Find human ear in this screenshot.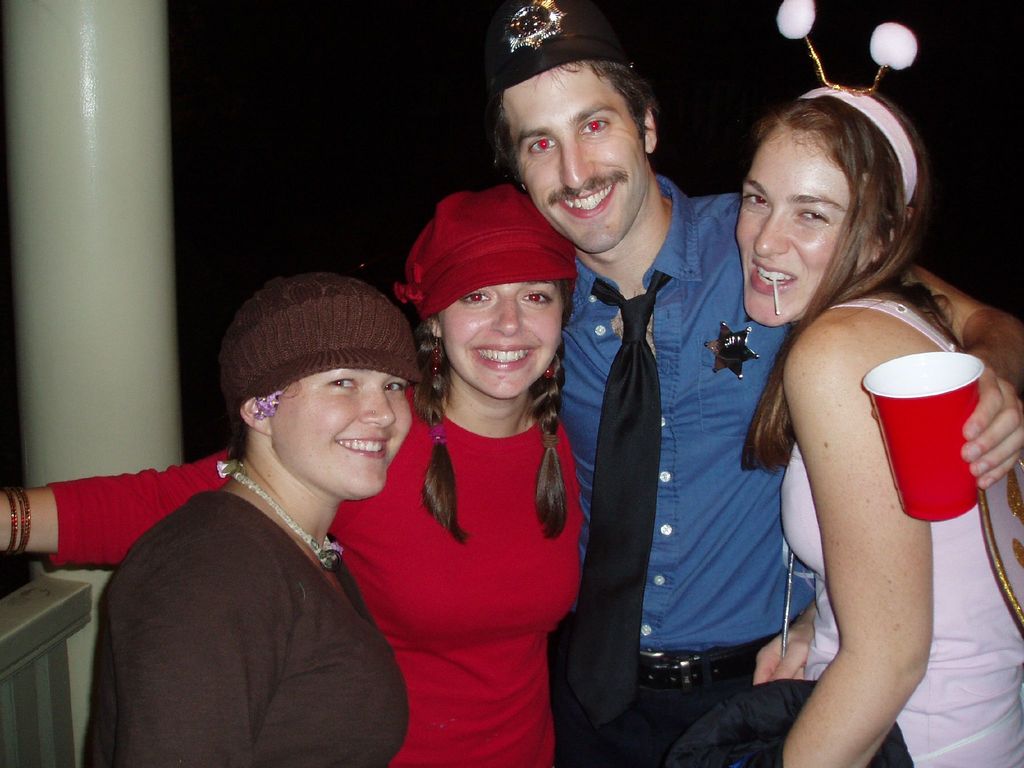
The bounding box for human ear is {"x1": 429, "y1": 316, "x2": 443, "y2": 337}.
